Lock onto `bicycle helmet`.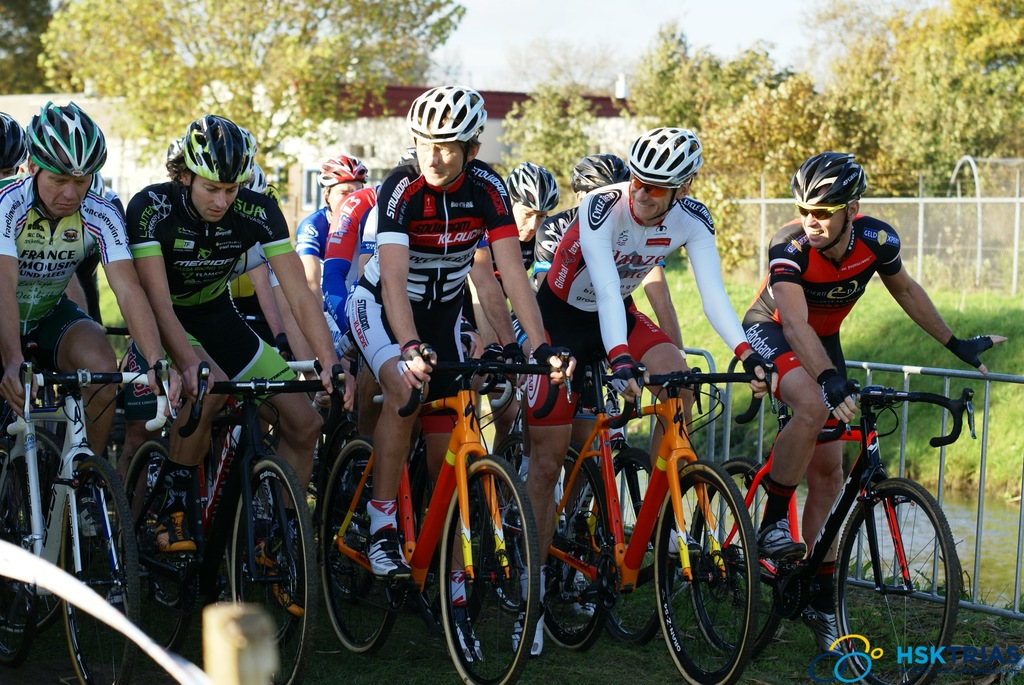
Locked: bbox=(568, 156, 632, 189).
